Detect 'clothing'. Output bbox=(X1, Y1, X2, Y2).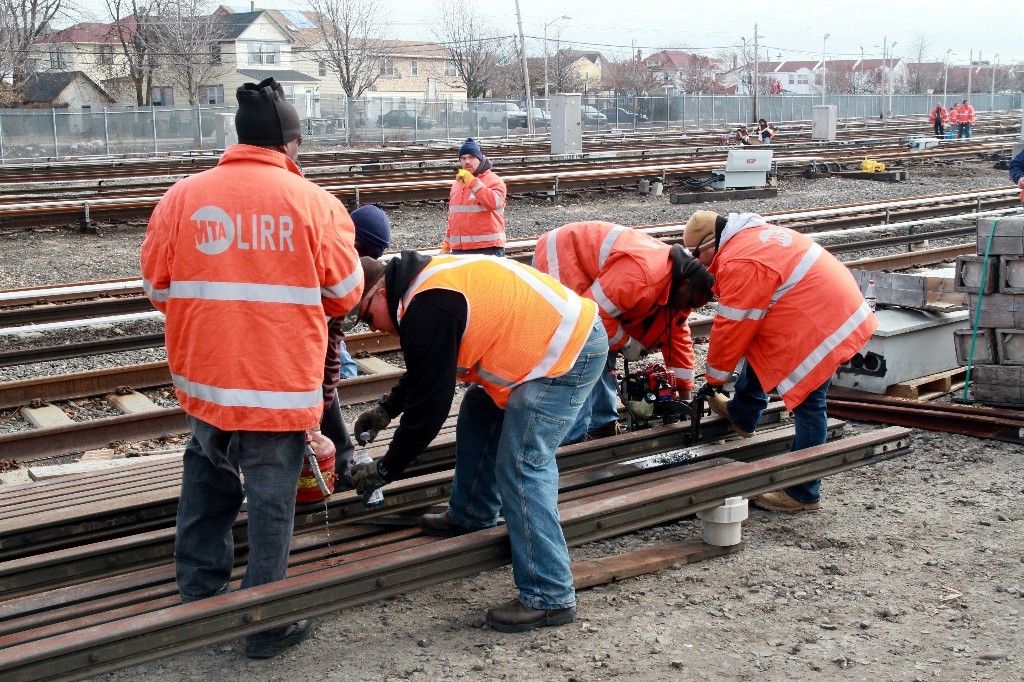
bbox=(139, 156, 873, 608).
